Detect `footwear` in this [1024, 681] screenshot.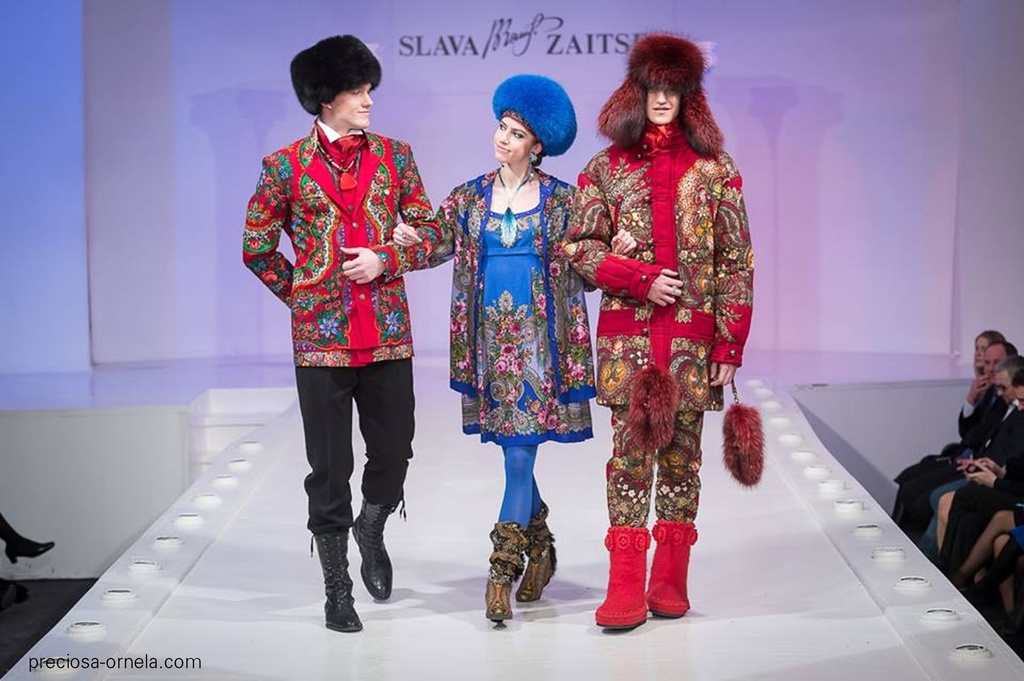
Detection: BBox(595, 527, 648, 625).
